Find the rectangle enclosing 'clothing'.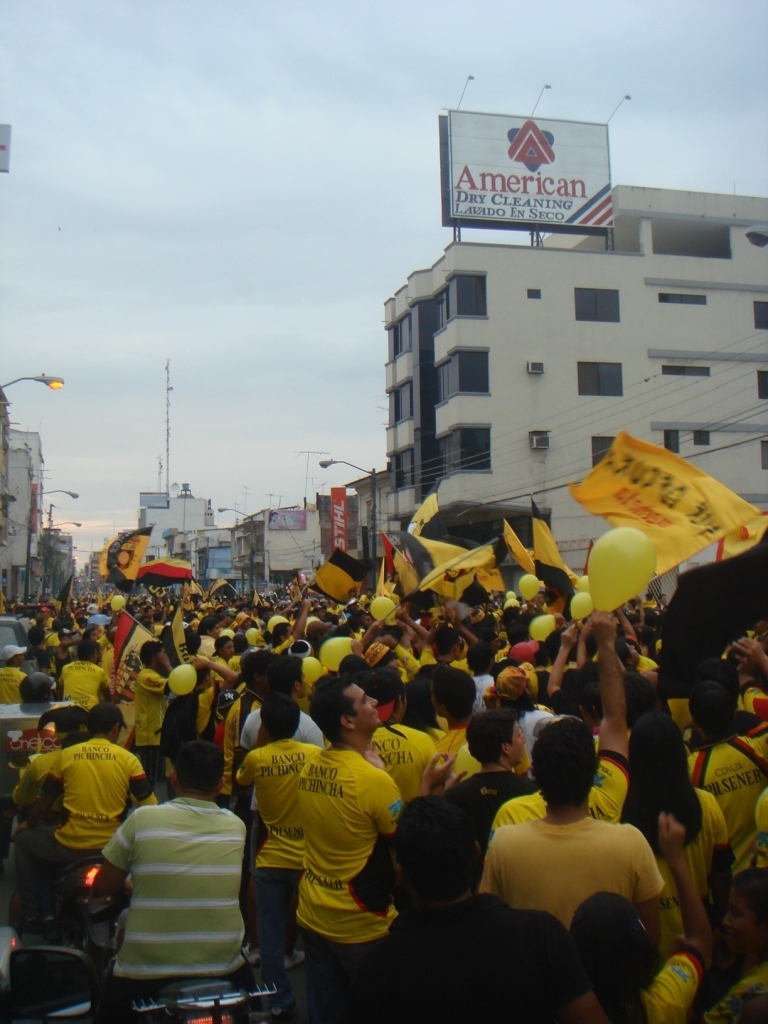
locate(433, 722, 468, 784).
